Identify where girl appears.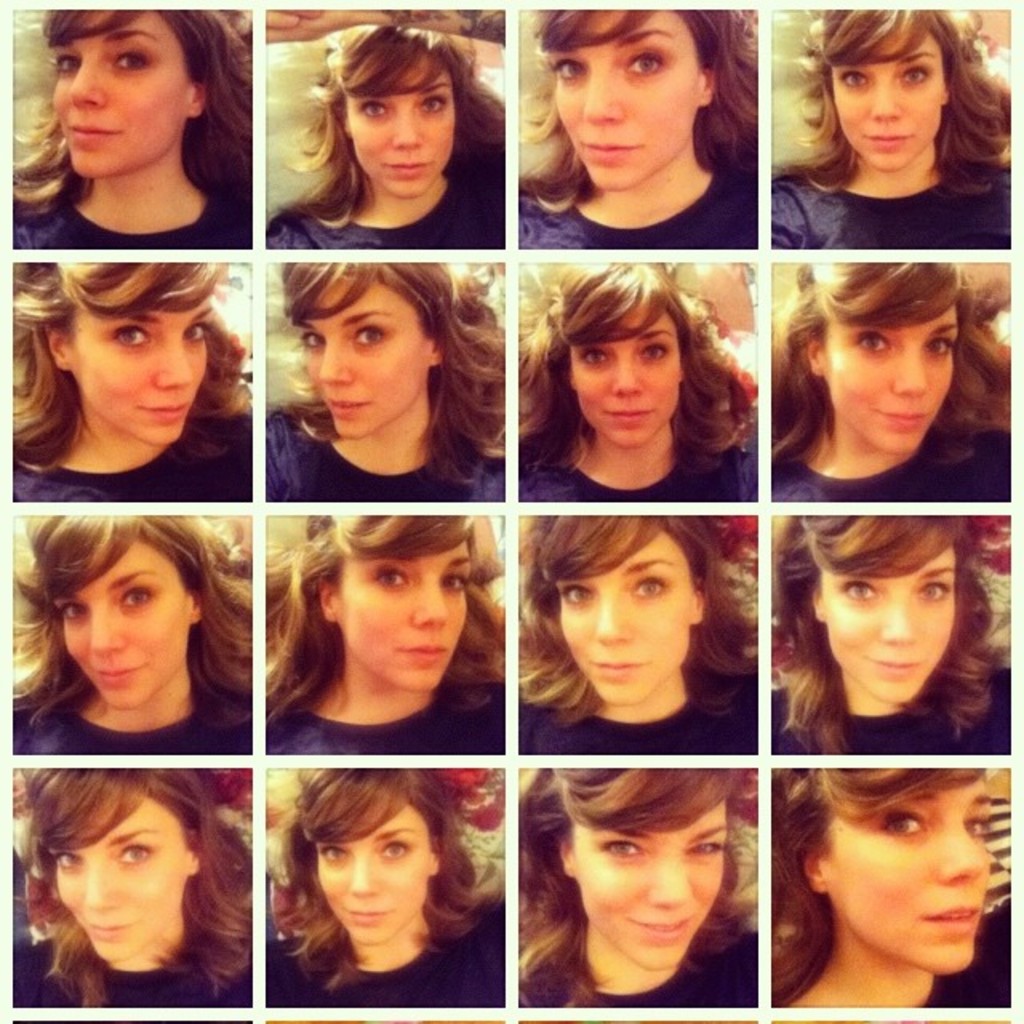
Appears at 771,262,1008,504.
